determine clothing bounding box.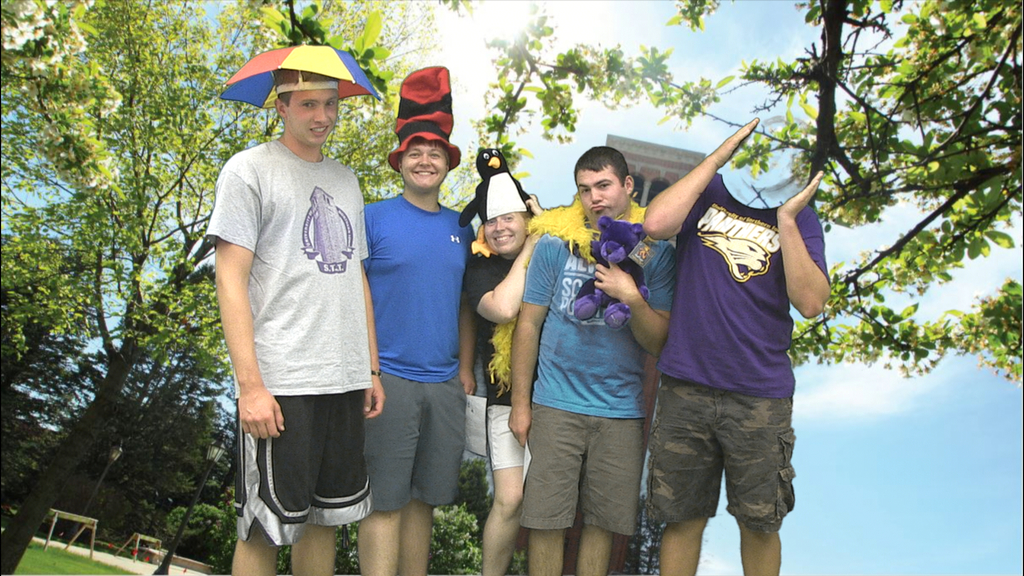
Determined: 516/220/673/421.
